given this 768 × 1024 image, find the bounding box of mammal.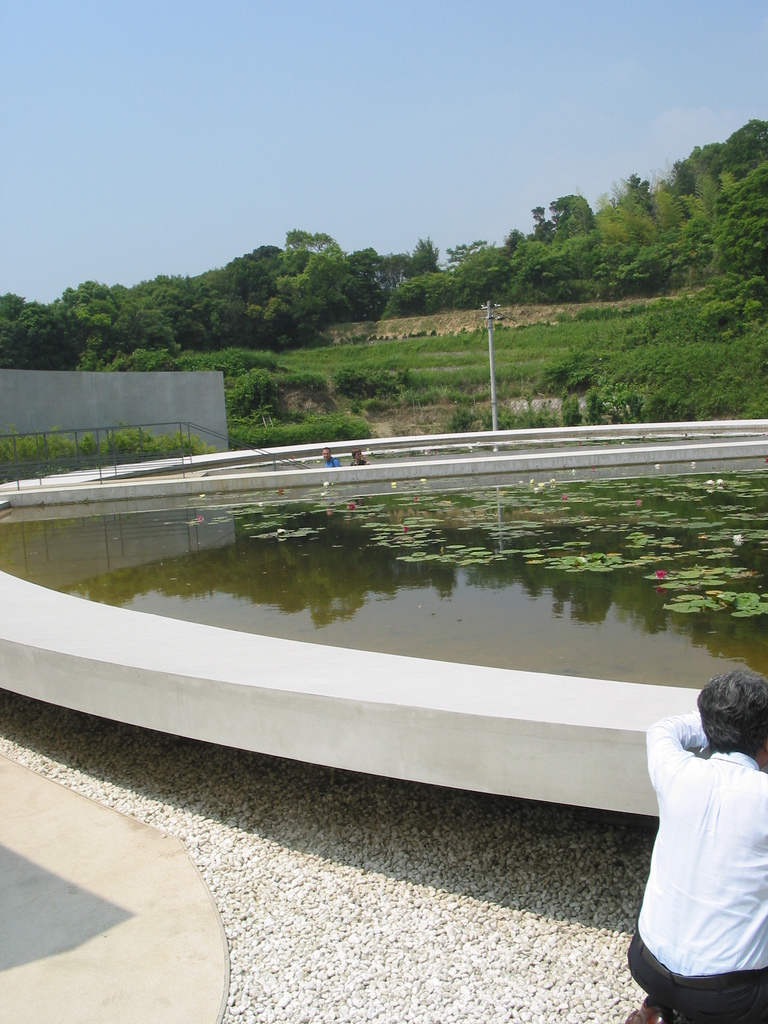
bbox=(350, 447, 369, 467).
